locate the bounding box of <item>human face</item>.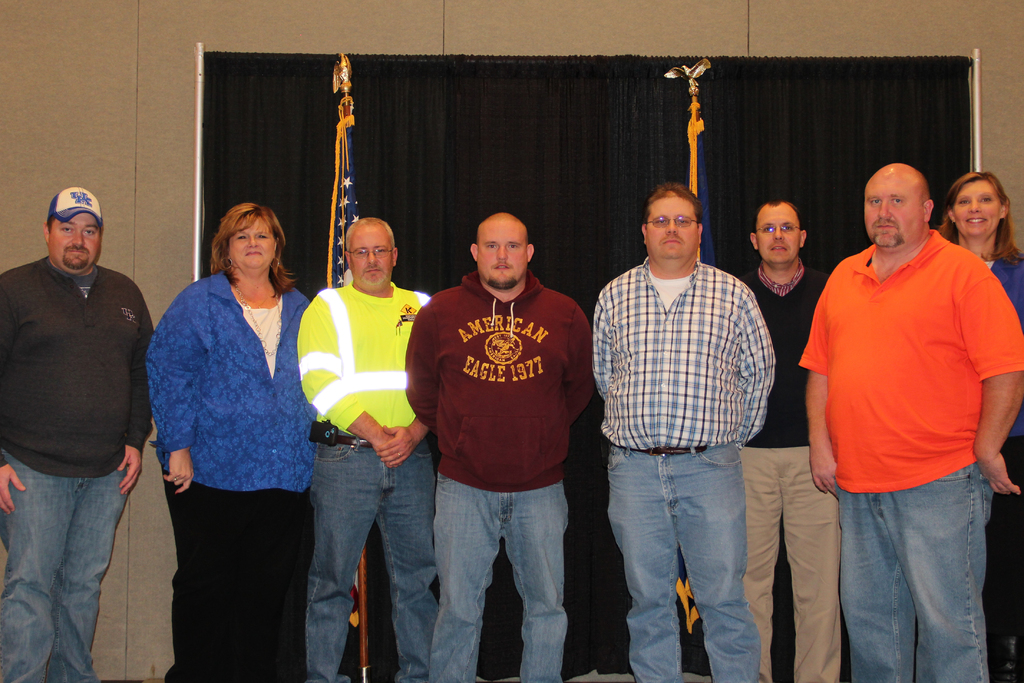
Bounding box: 755 204 796 265.
